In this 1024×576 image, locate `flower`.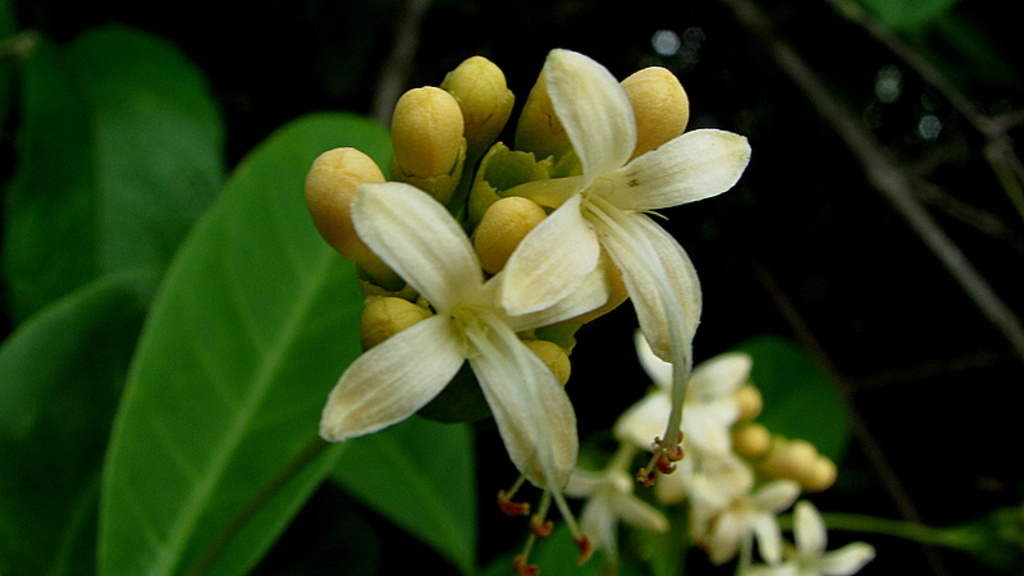
Bounding box: x1=746, y1=492, x2=876, y2=575.
